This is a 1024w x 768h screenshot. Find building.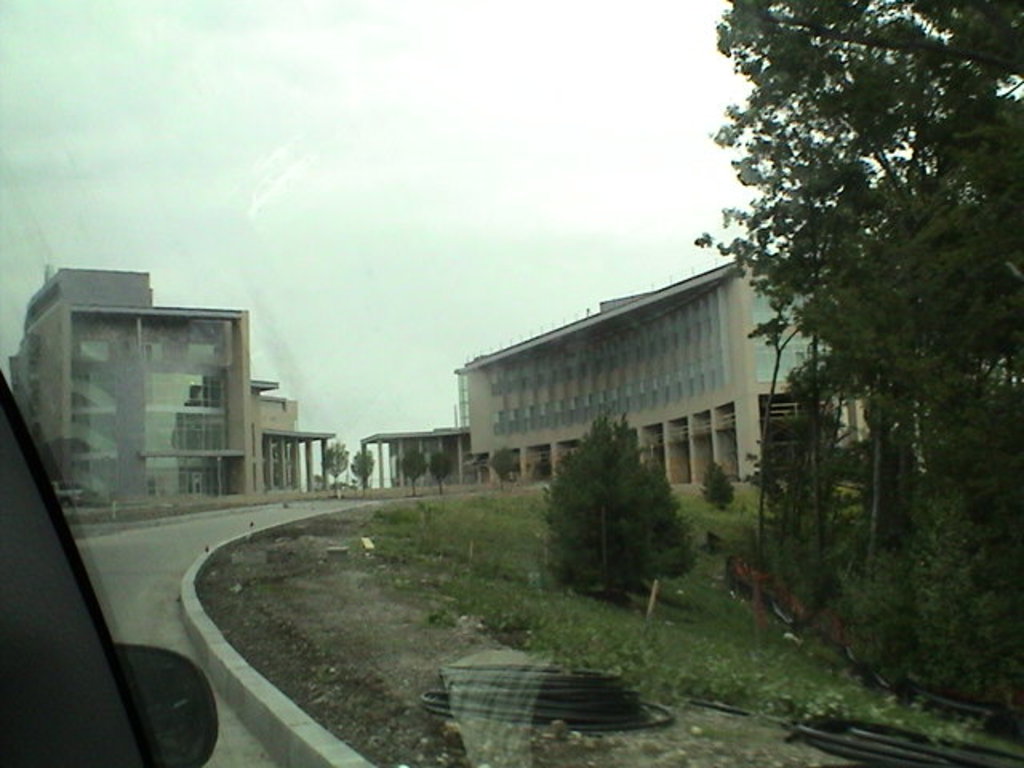
Bounding box: x1=454, y1=261, x2=870, y2=482.
